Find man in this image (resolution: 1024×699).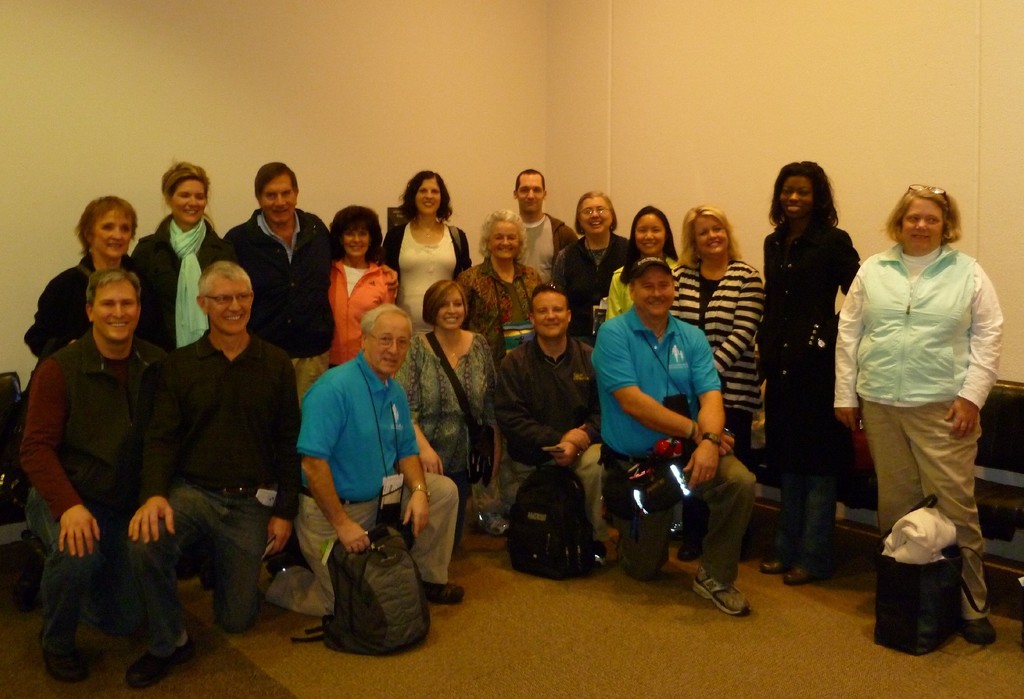
x1=134 y1=243 x2=298 y2=670.
